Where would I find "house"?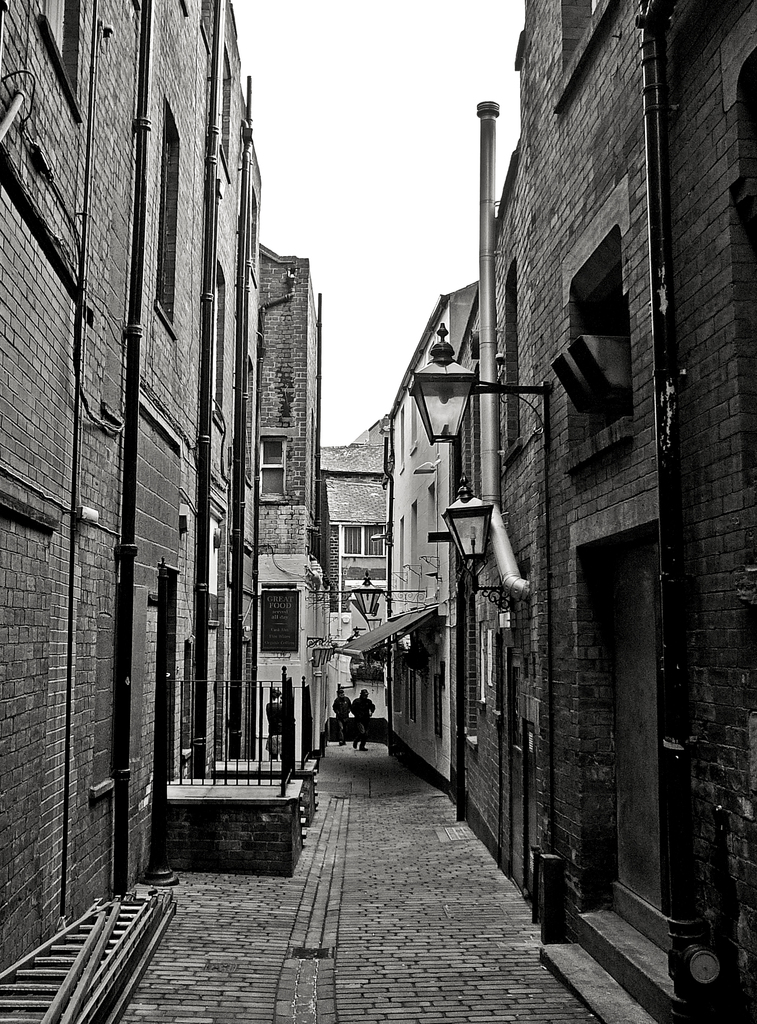
At select_region(0, 0, 271, 974).
